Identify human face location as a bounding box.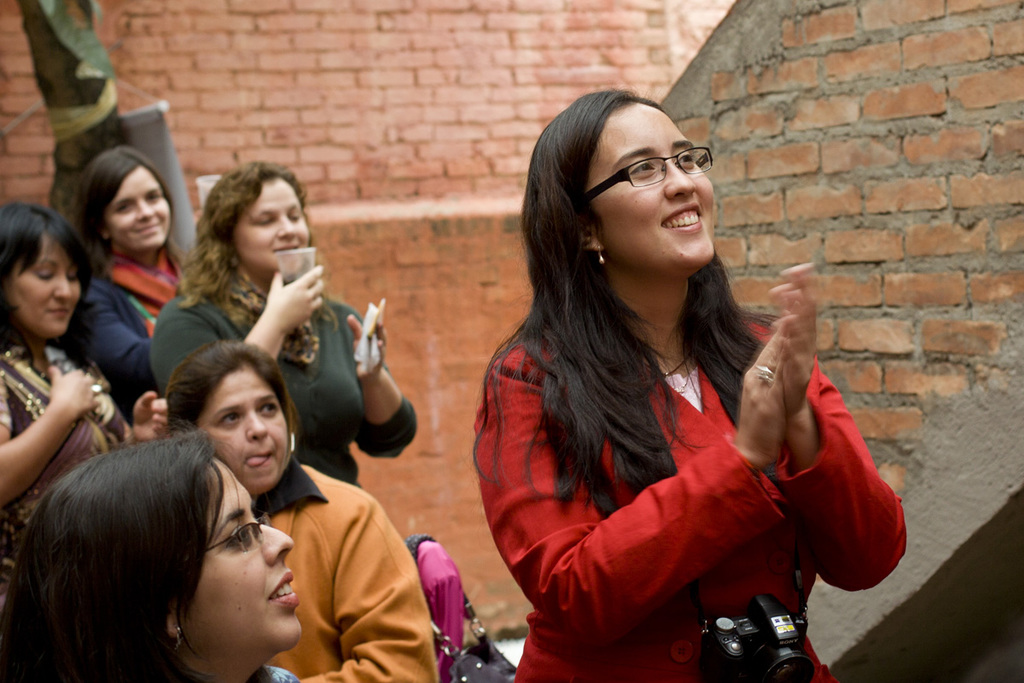
select_region(105, 168, 174, 254).
